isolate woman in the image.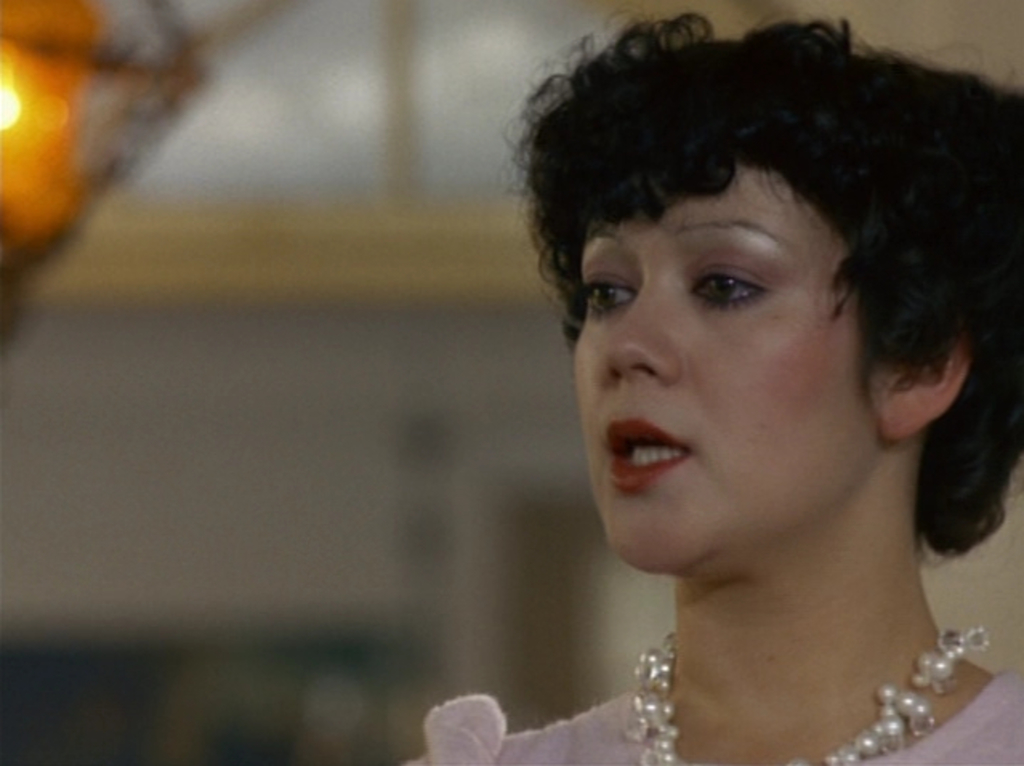
Isolated region: <box>407,0,1022,764</box>.
